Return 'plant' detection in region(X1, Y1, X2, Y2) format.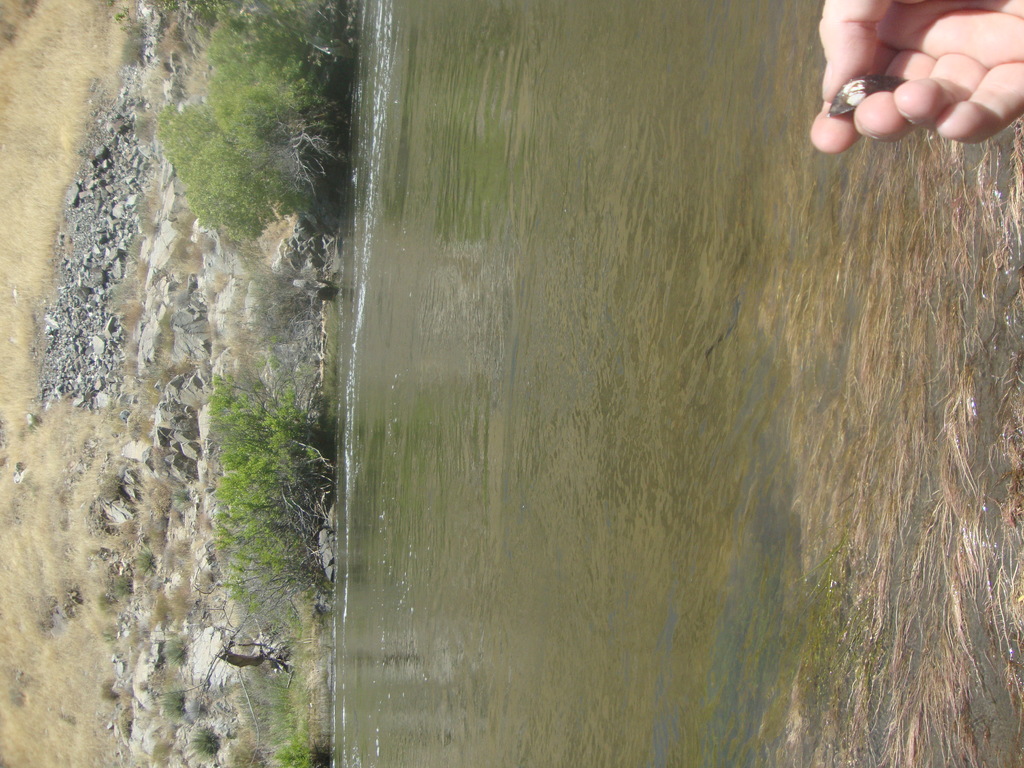
region(156, 691, 181, 718).
